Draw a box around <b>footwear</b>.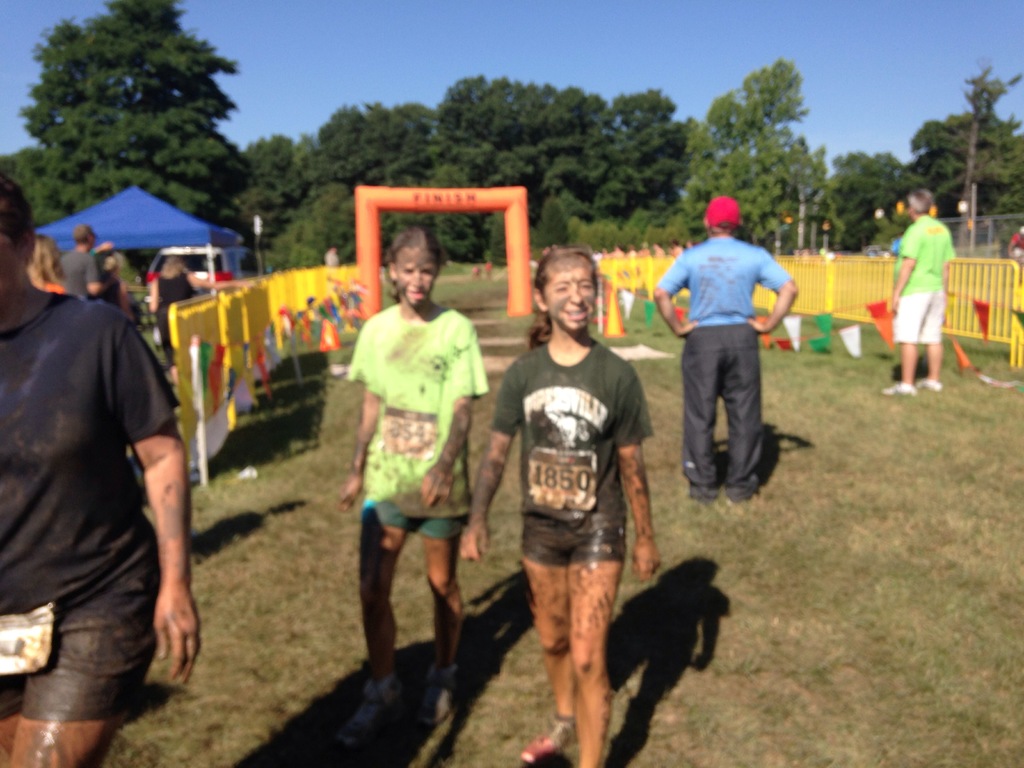
detection(511, 717, 576, 762).
